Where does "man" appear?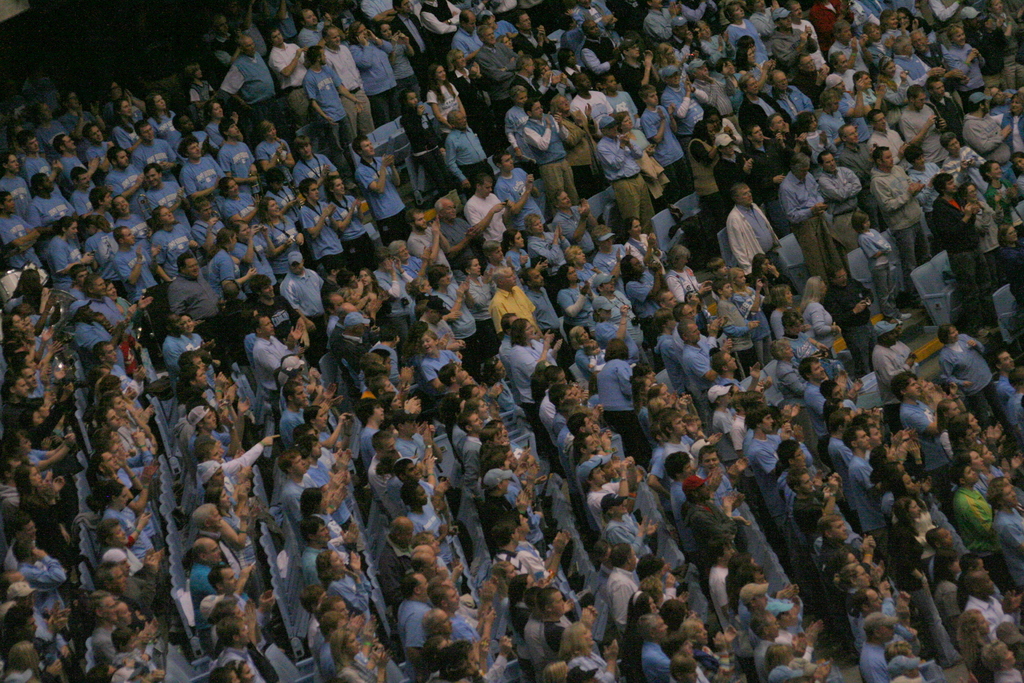
Appears at [196, 437, 284, 497].
